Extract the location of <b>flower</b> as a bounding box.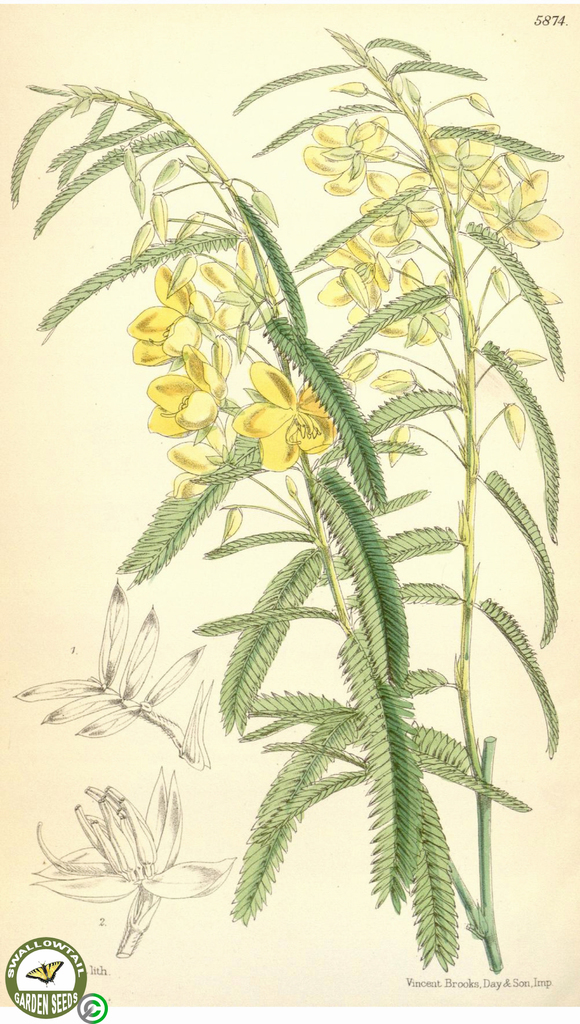
locate(143, 344, 232, 429).
